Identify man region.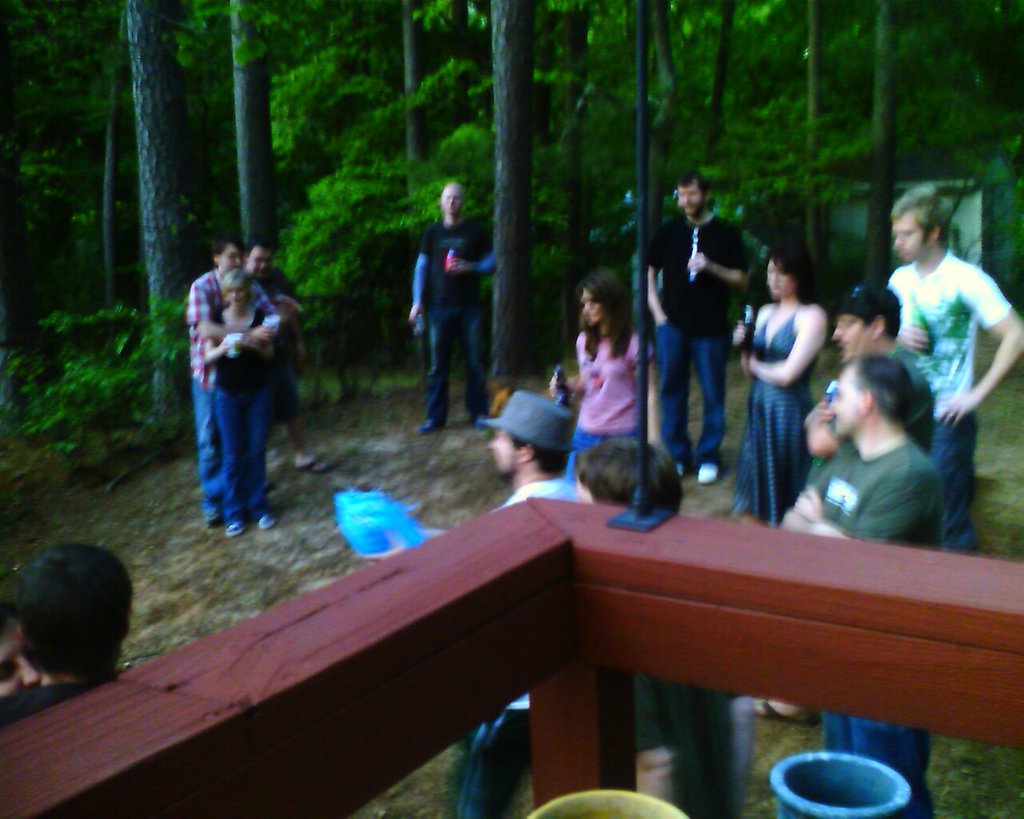
Region: 885, 182, 1023, 551.
